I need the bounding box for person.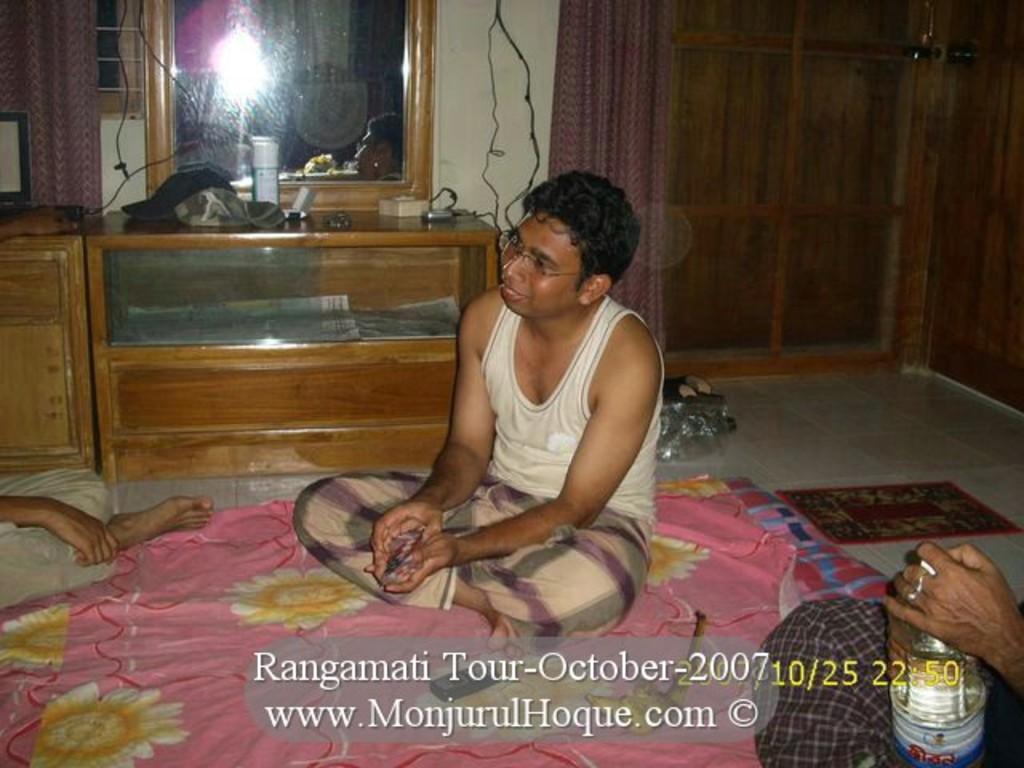
Here it is: (381, 149, 674, 658).
